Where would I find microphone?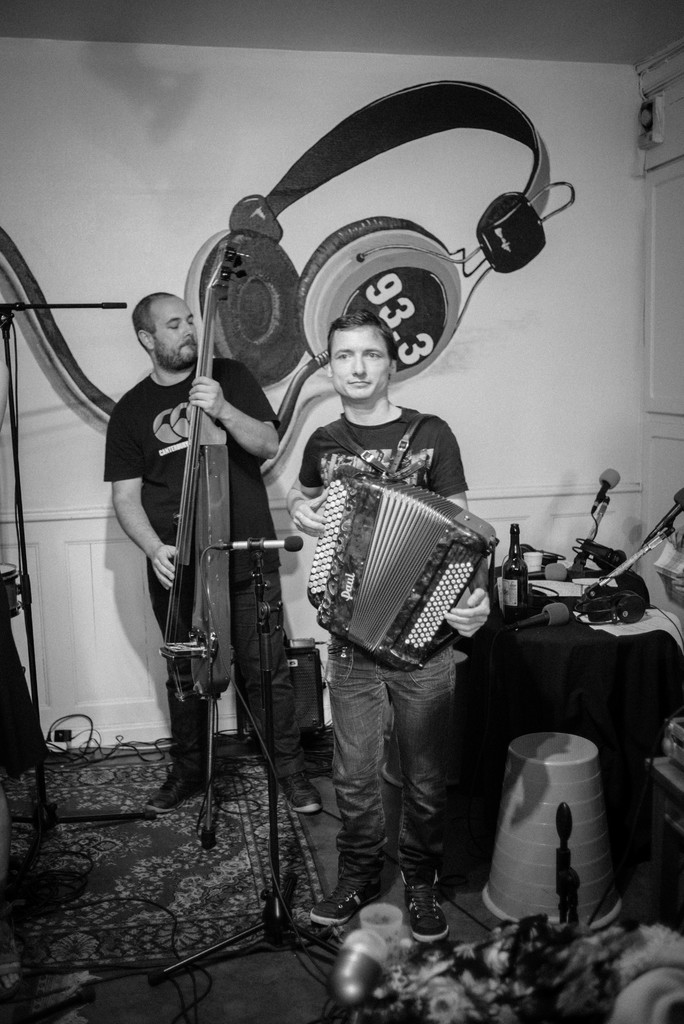
At rect(210, 538, 303, 548).
